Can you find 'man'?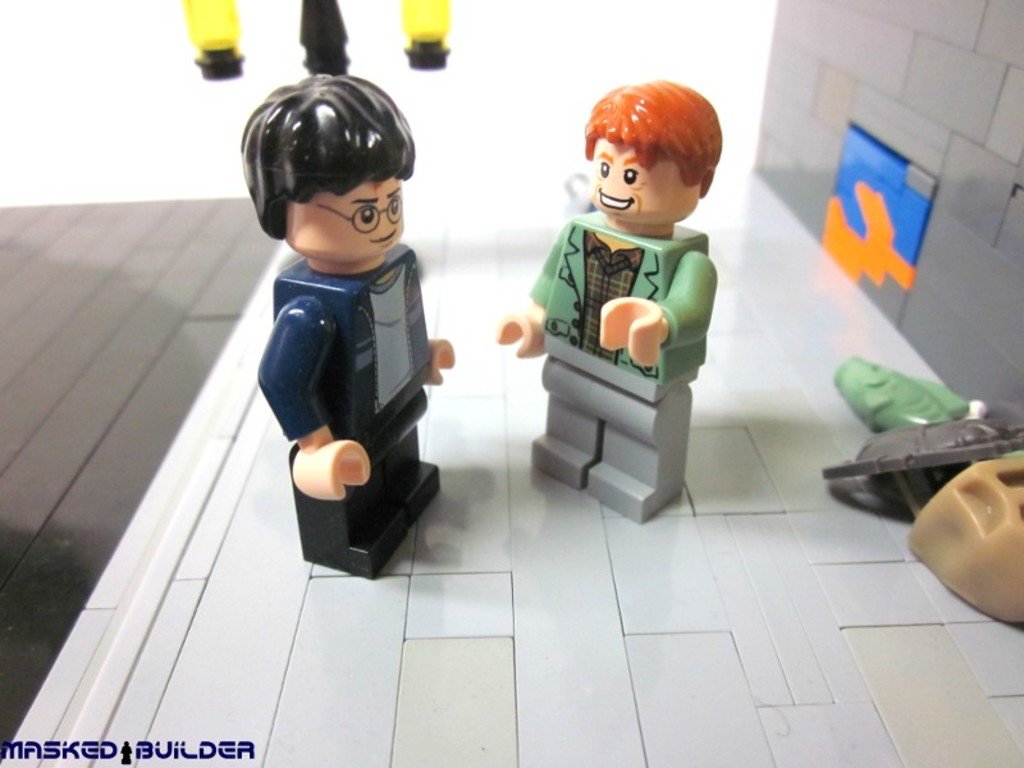
Yes, bounding box: x1=494, y1=76, x2=728, y2=526.
